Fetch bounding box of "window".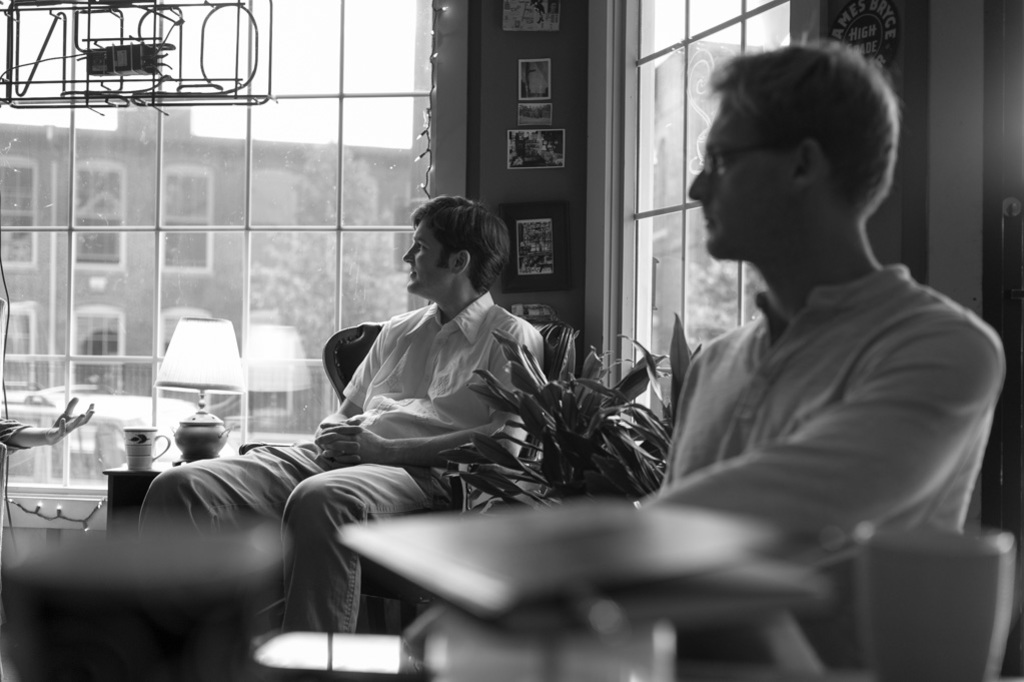
Bbox: x1=69 y1=159 x2=124 y2=276.
